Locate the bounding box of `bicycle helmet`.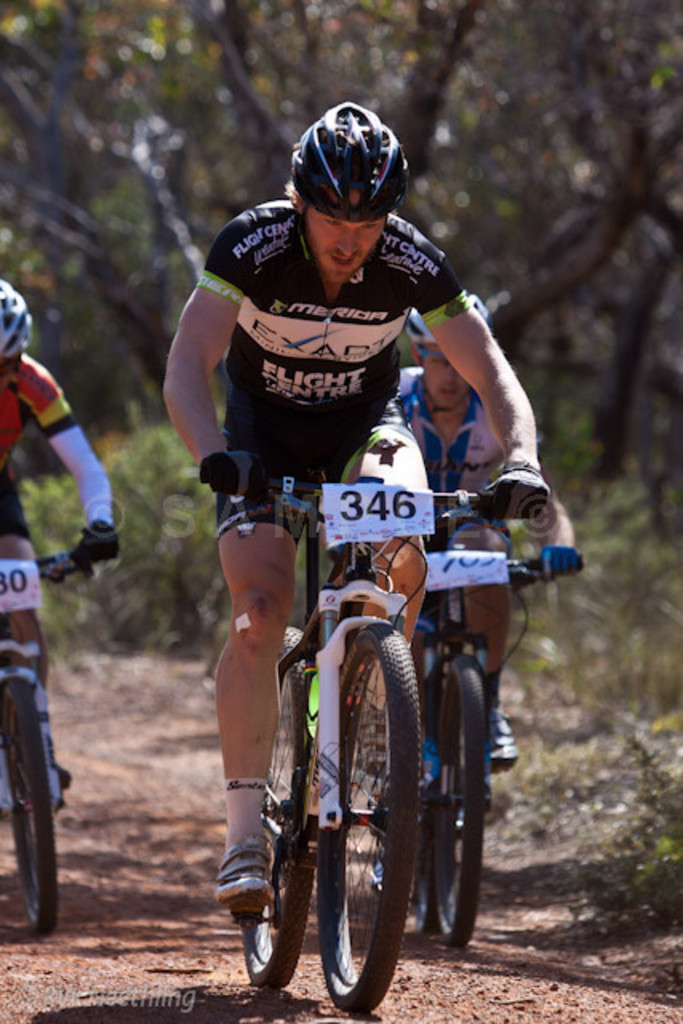
Bounding box: <bbox>405, 286, 489, 347</bbox>.
